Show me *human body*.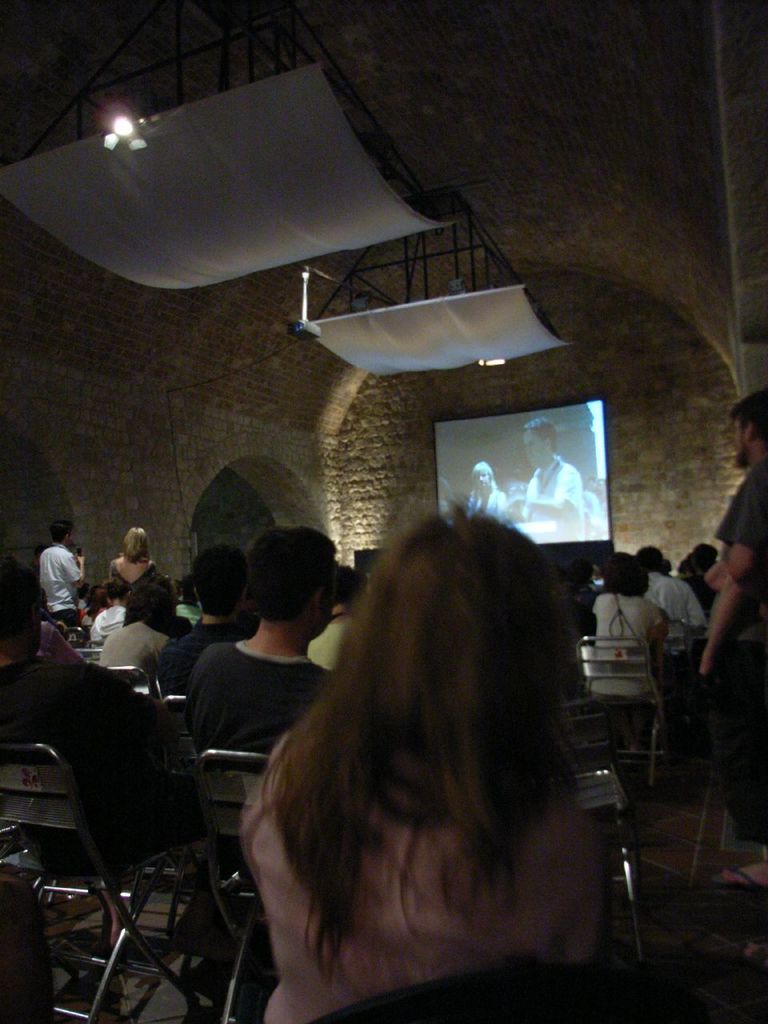
*human body* is here: 691/458/767/894.
